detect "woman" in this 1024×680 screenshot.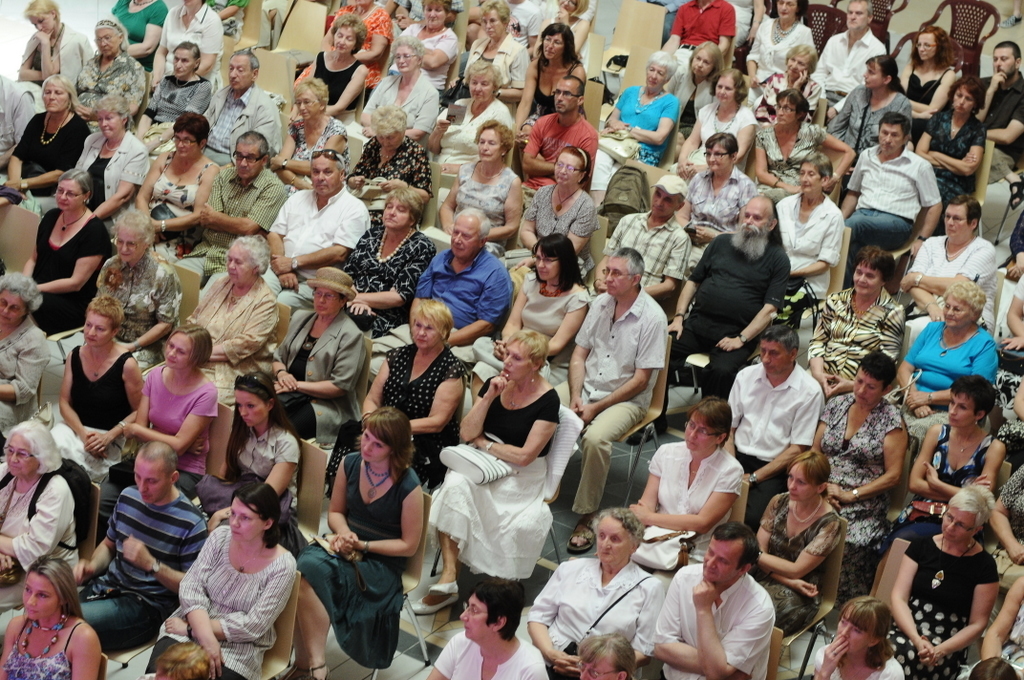
Detection: 419, 122, 523, 254.
